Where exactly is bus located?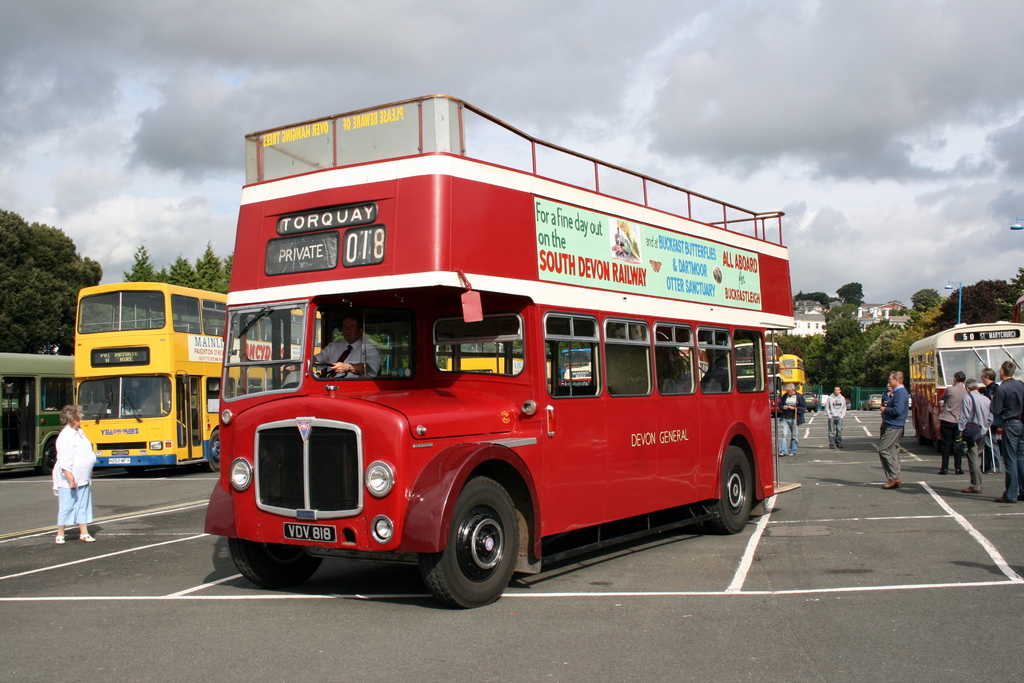
Its bounding box is rect(199, 86, 797, 609).
